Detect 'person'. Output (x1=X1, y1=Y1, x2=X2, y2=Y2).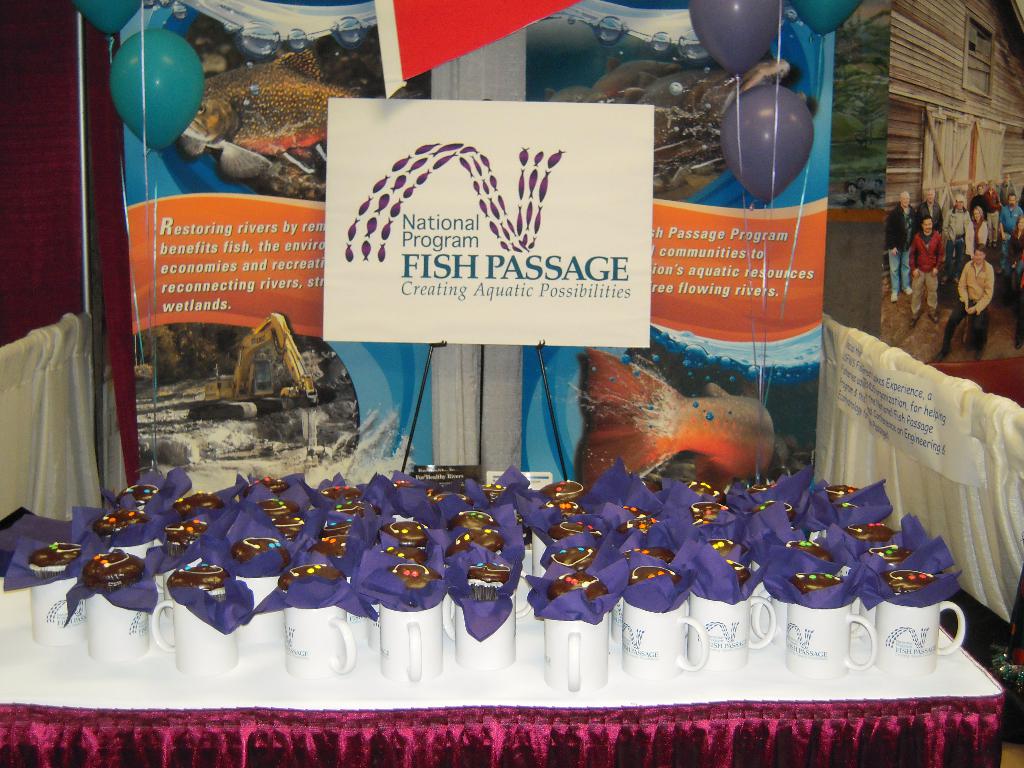
(x1=971, y1=186, x2=989, y2=225).
